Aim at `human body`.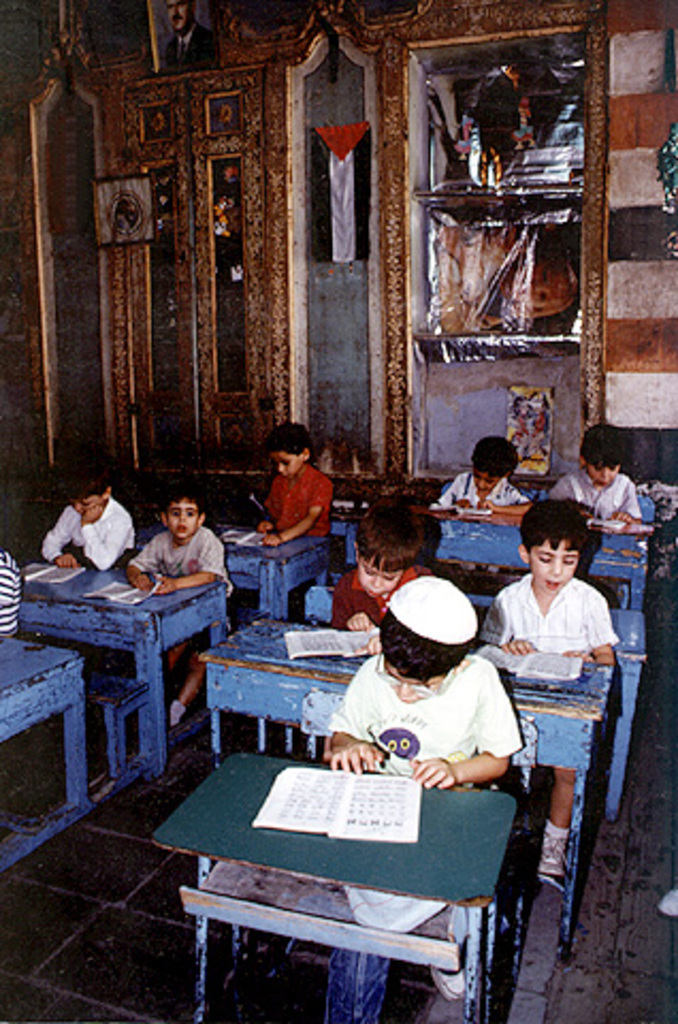
Aimed at BBox(482, 499, 625, 932).
